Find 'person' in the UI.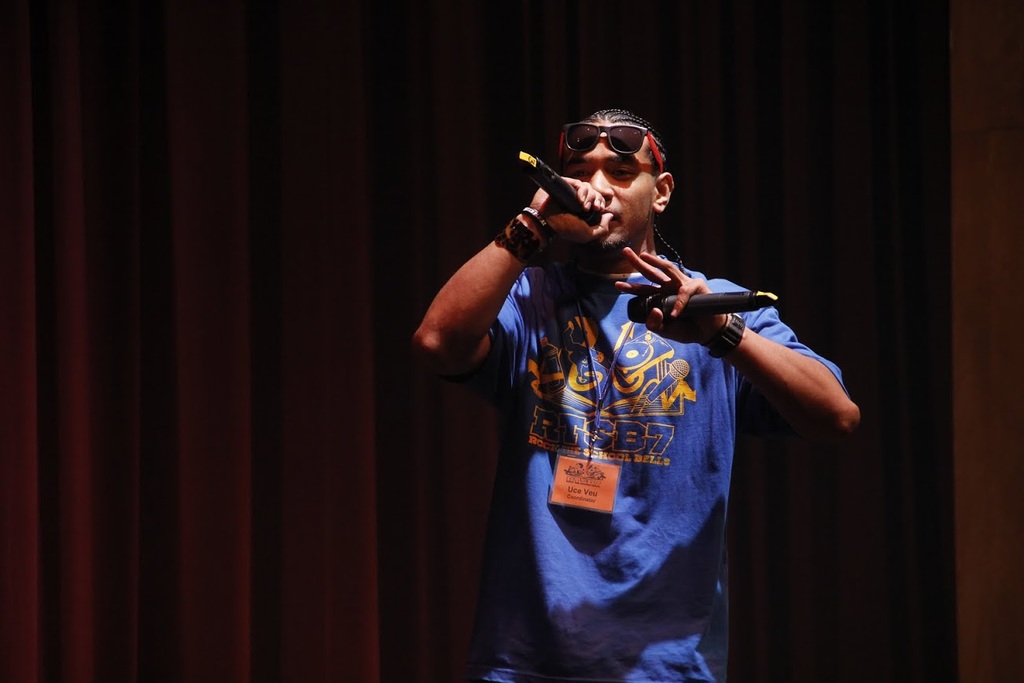
UI element at (left=424, top=102, right=831, bottom=669).
